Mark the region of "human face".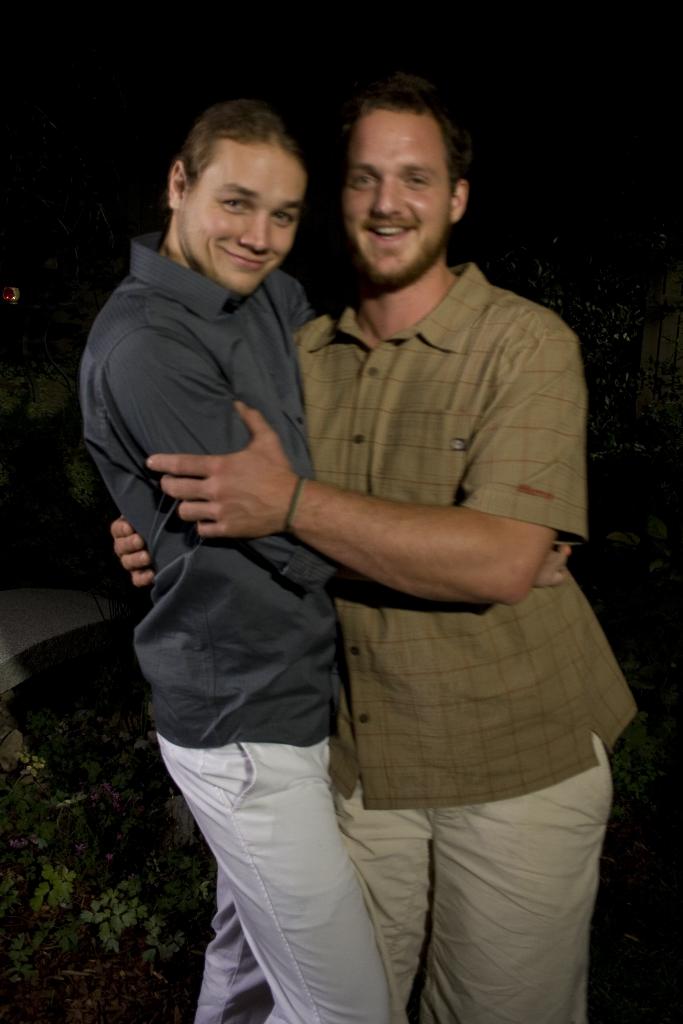
Region: crop(348, 116, 454, 283).
